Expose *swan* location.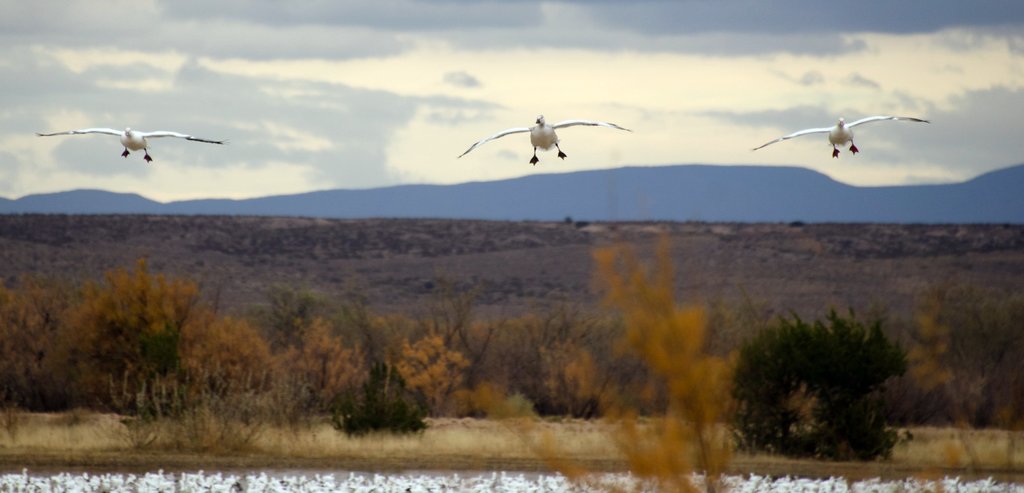
Exposed at 439/100/640/159.
